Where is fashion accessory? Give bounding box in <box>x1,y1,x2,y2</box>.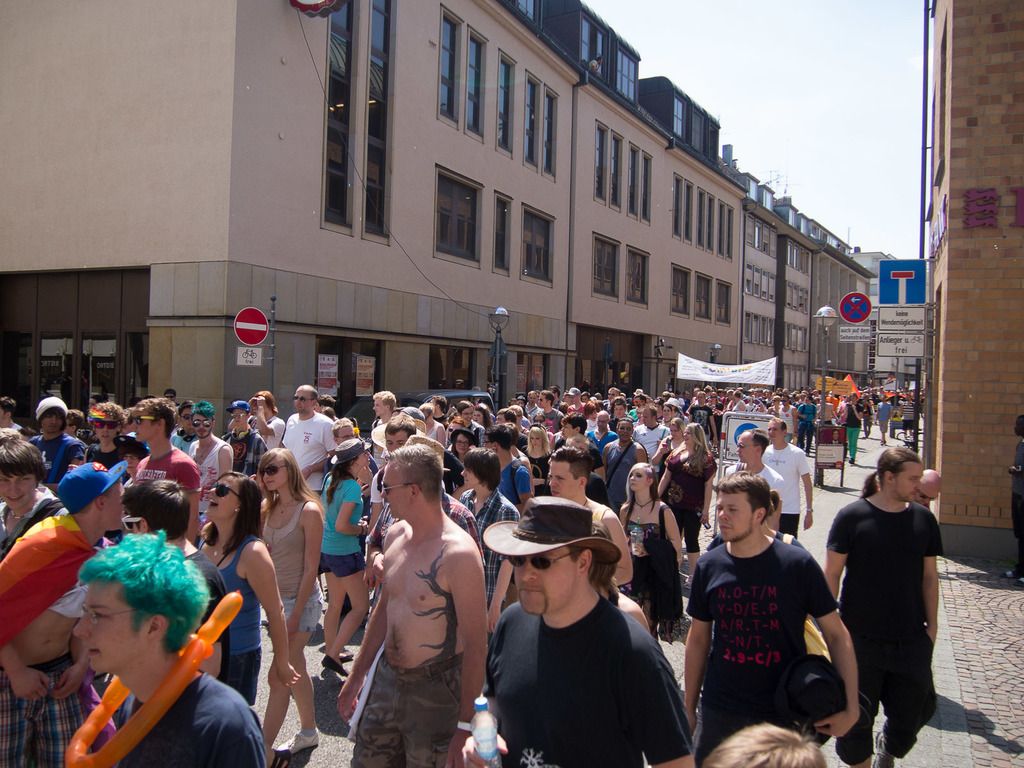
<box>135,413,152,423</box>.
